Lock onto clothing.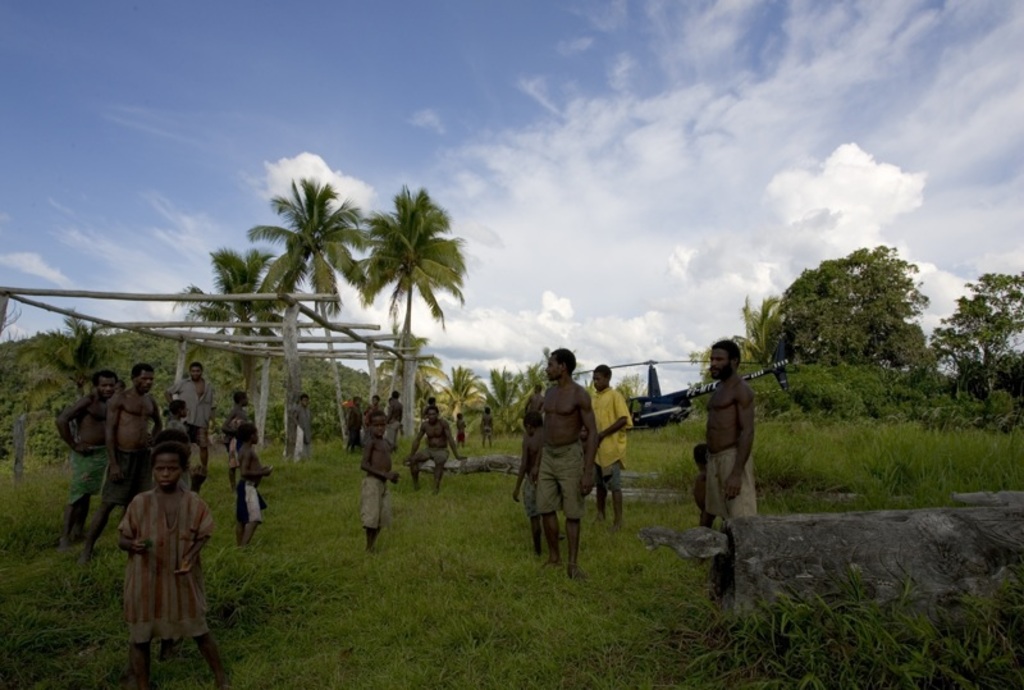
Locked: bbox(696, 442, 760, 516).
